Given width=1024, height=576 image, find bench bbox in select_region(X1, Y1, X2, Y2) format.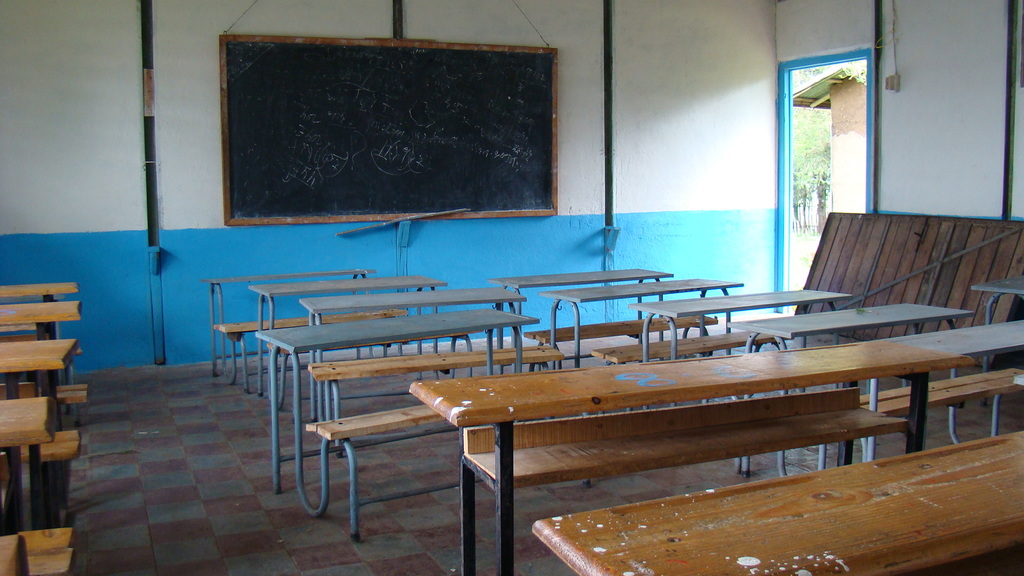
select_region(536, 276, 786, 368).
